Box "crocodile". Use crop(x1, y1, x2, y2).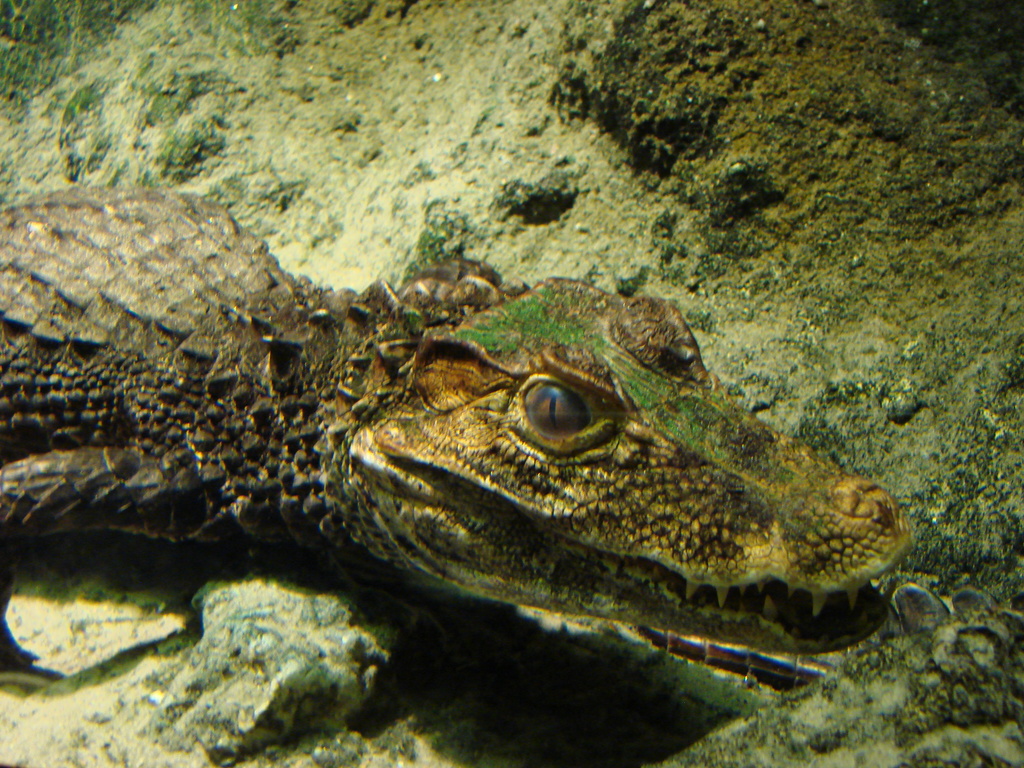
crop(1, 182, 911, 675).
